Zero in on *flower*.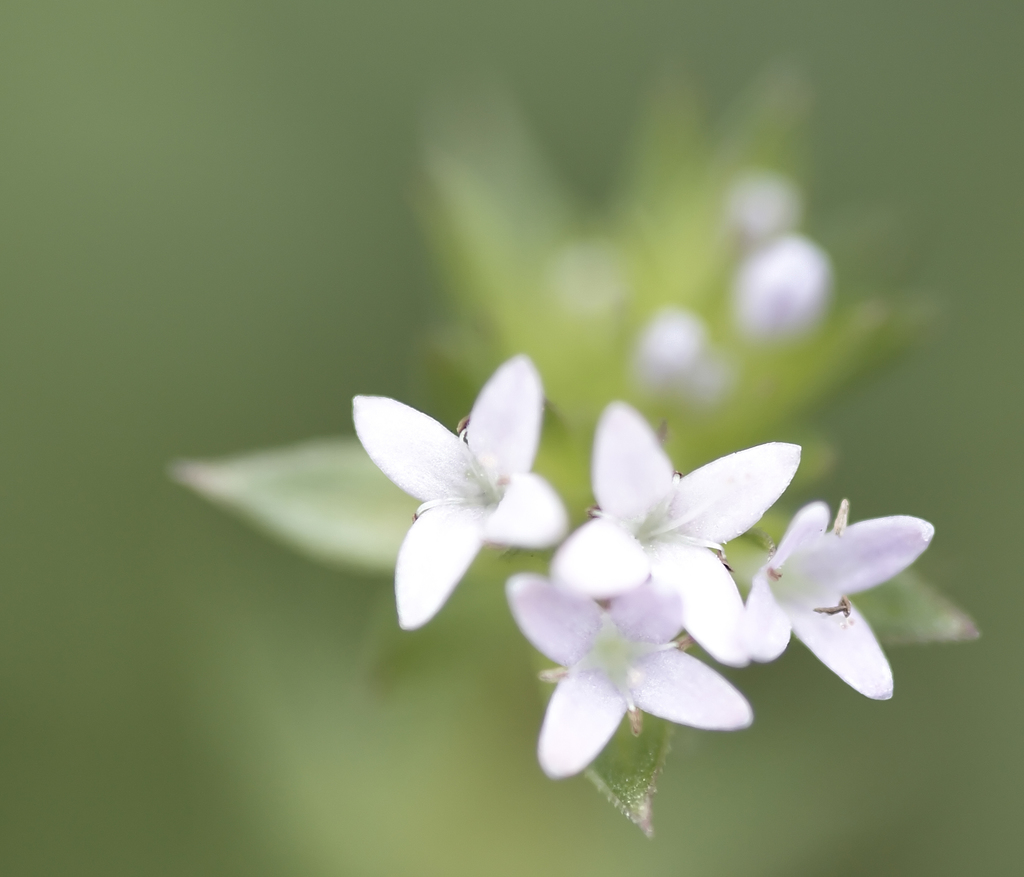
Zeroed in: Rect(552, 402, 804, 667).
